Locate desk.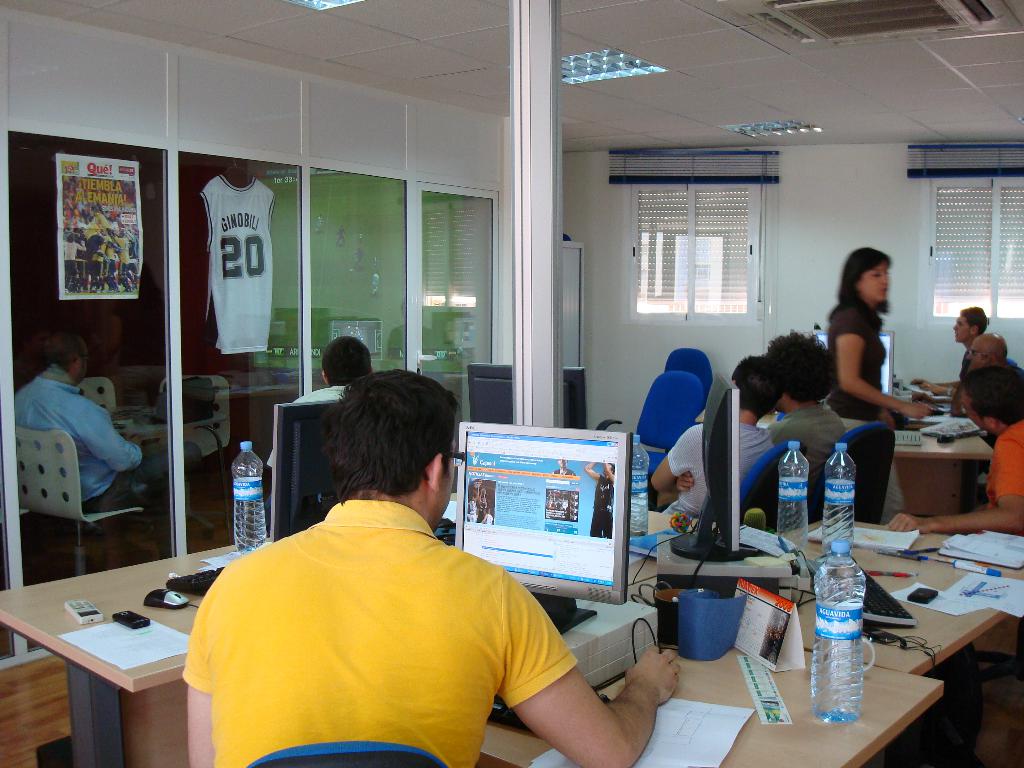
Bounding box: 474 511 1023 767.
